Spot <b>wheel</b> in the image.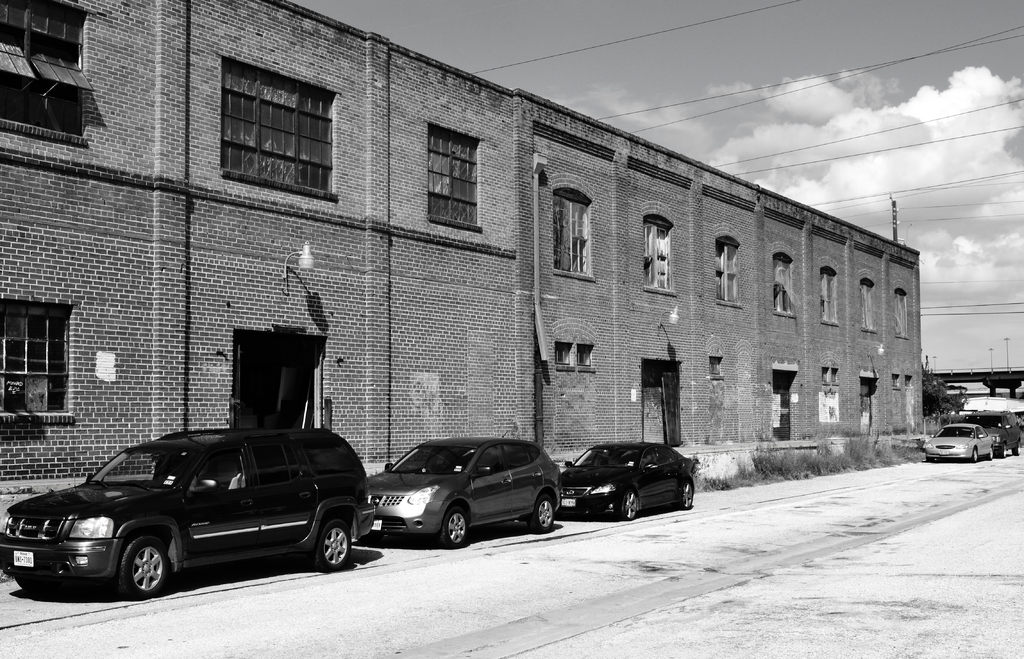
<b>wheel</b> found at 1014:439:1021:456.
